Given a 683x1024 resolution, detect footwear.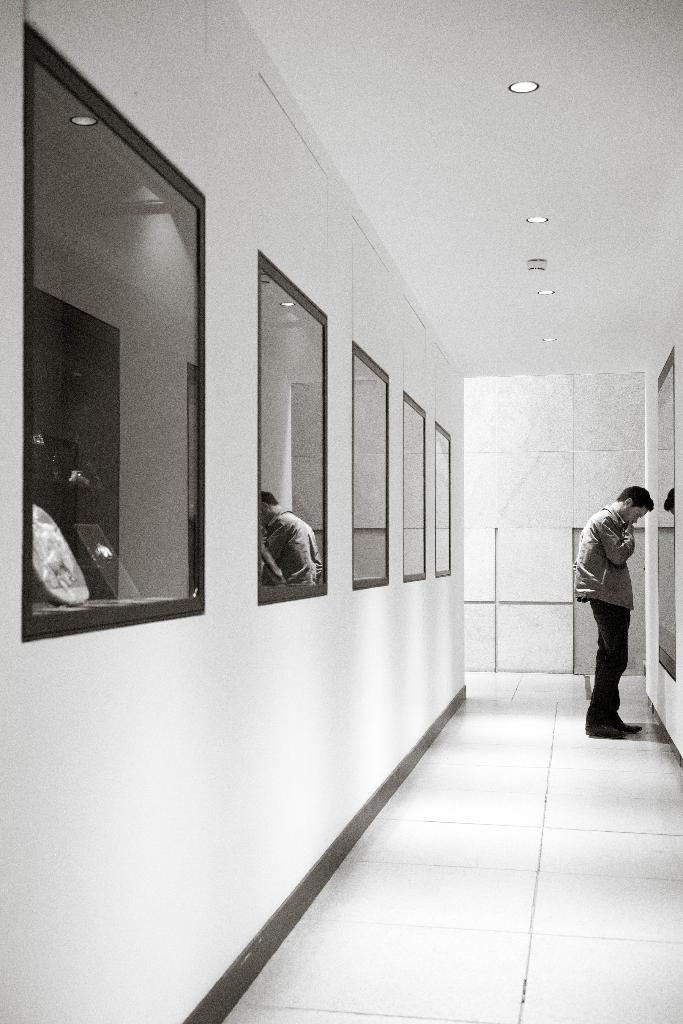
box=[581, 717, 632, 742].
